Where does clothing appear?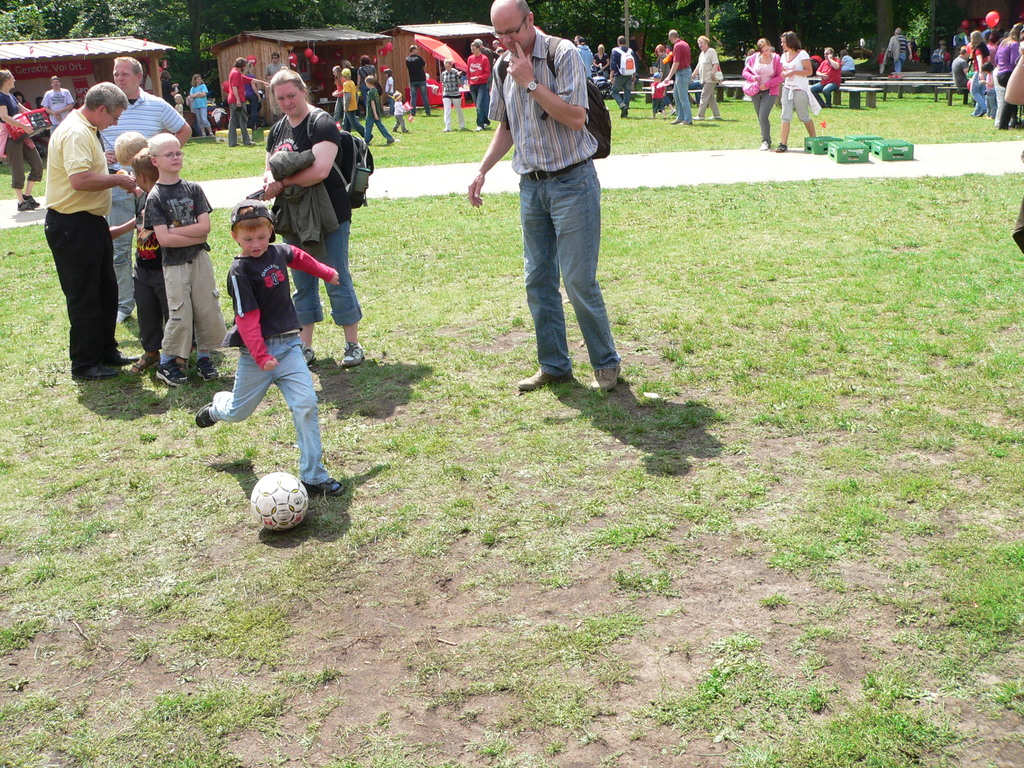
Appears at rect(333, 77, 342, 109).
